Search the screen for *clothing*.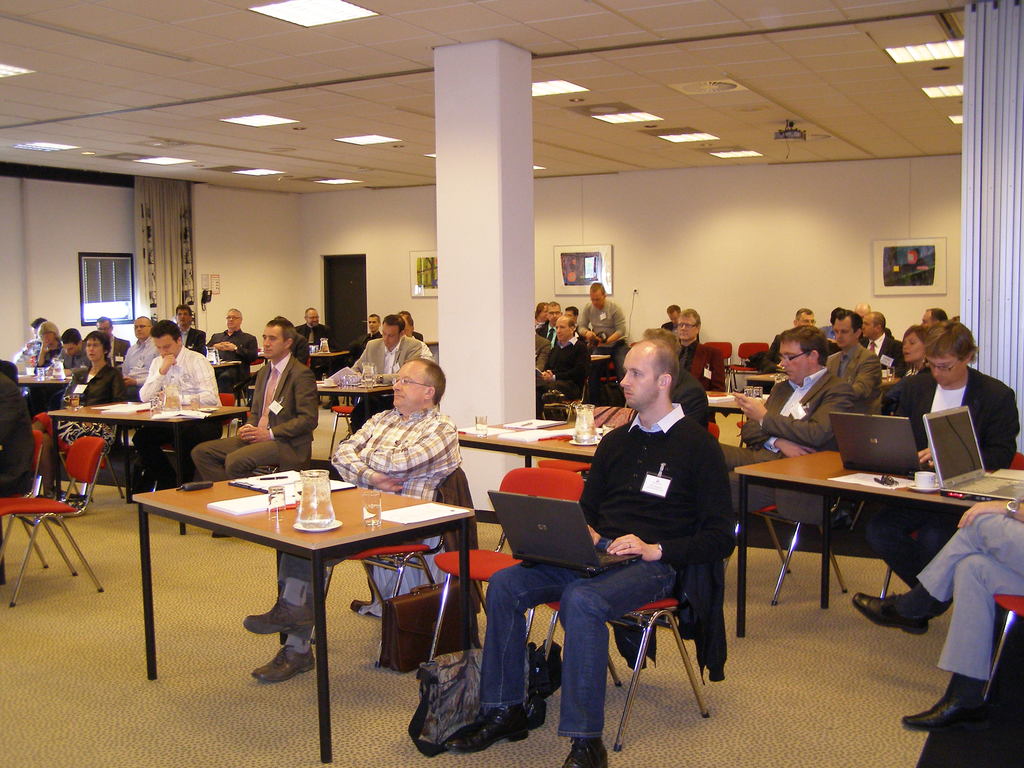
Found at 353,332,428,372.
